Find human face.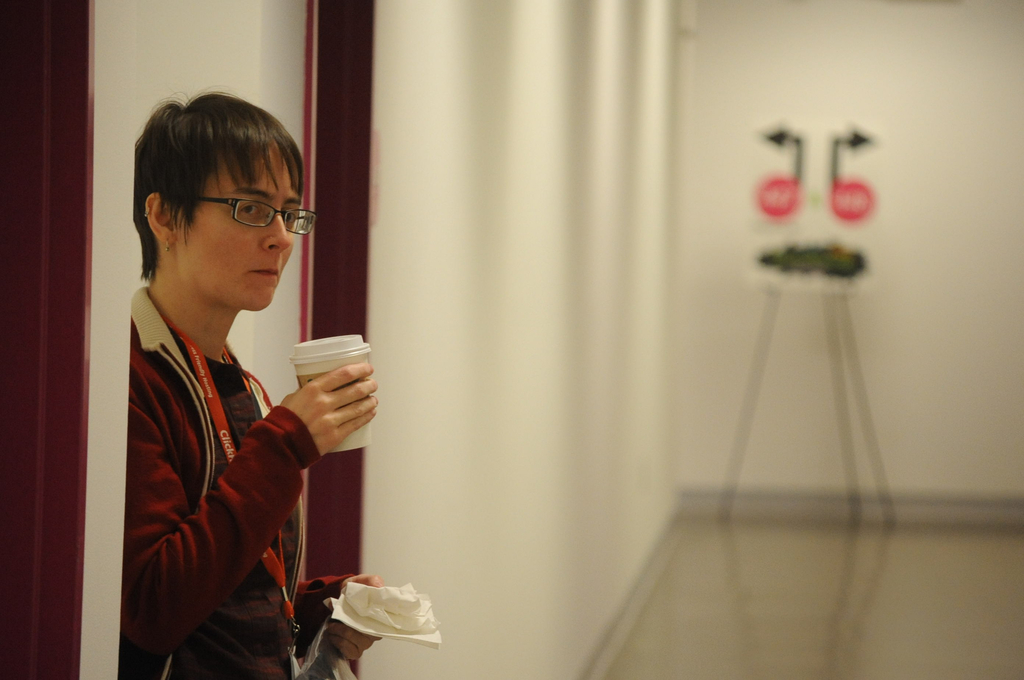
[left=173, top=156, right=306, bottom=307].
